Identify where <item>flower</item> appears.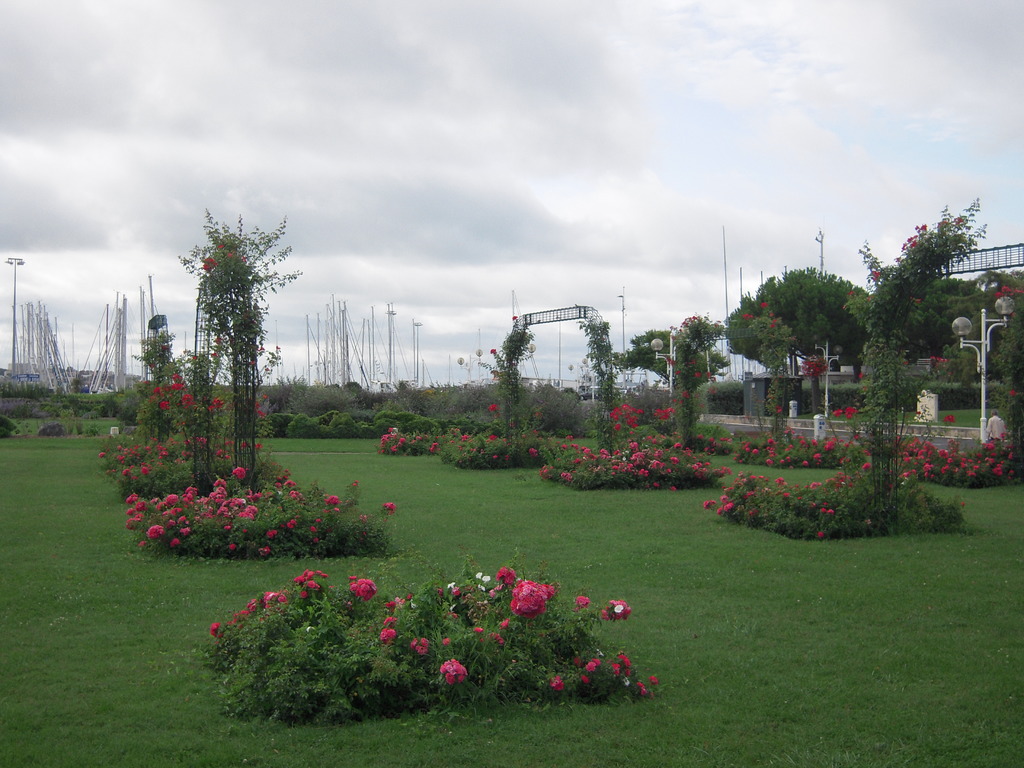
Appears at bbox=(787, 425, 797, 434).
